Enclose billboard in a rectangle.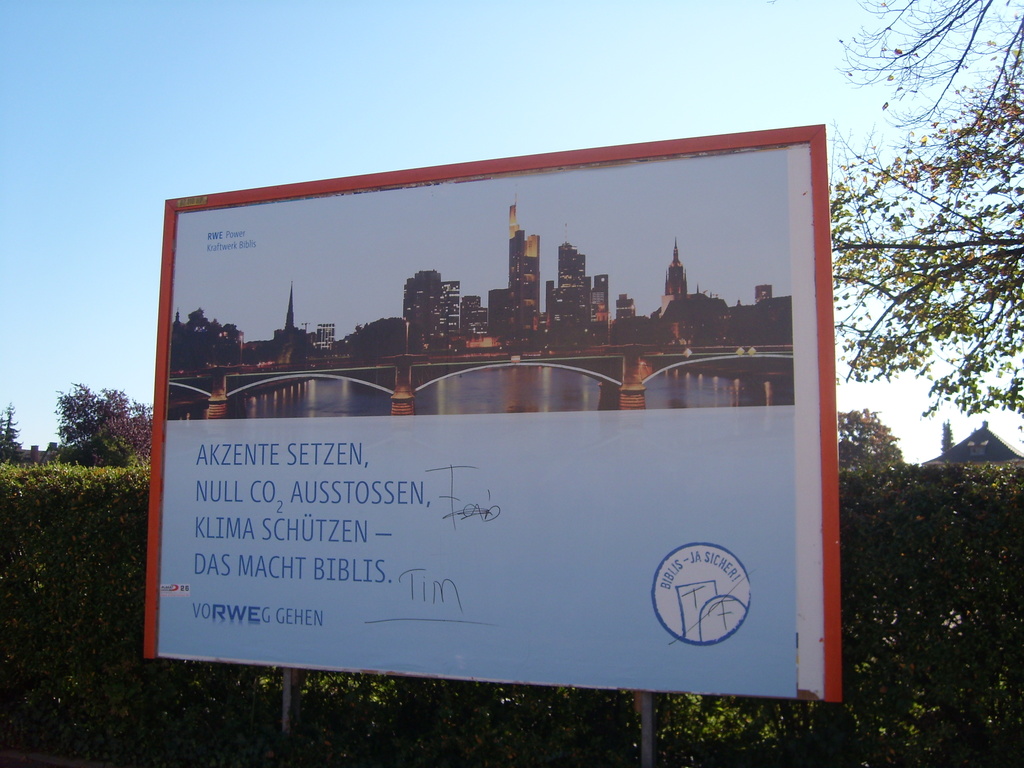
box=[143, 124, 848, 705].
